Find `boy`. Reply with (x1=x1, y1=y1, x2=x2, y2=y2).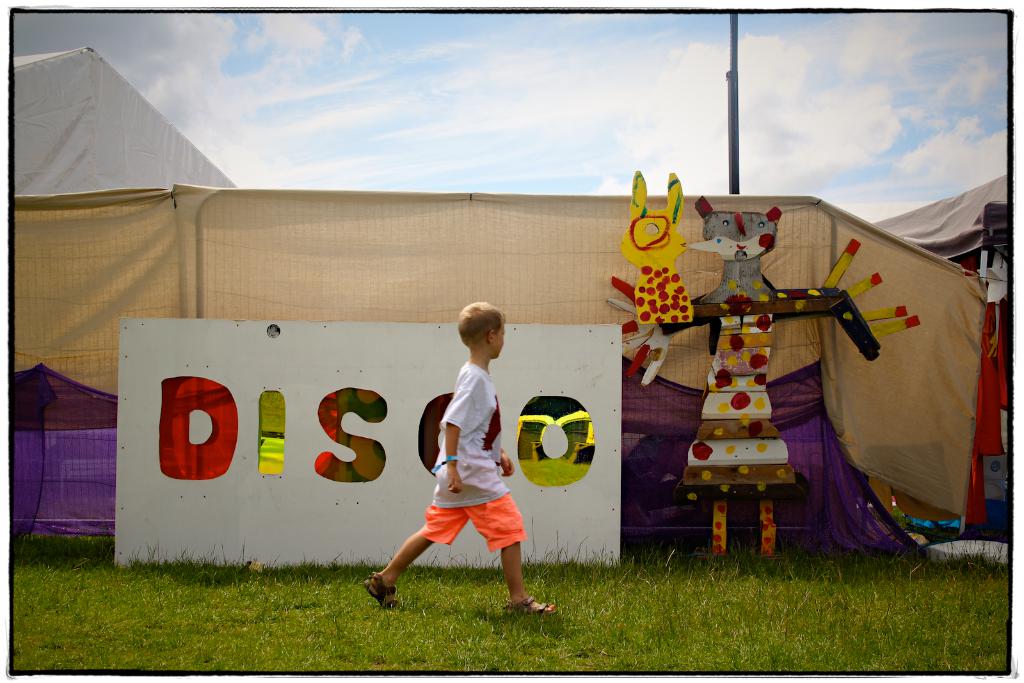
(x1=365, y1=299, x2=555, y2=618).
